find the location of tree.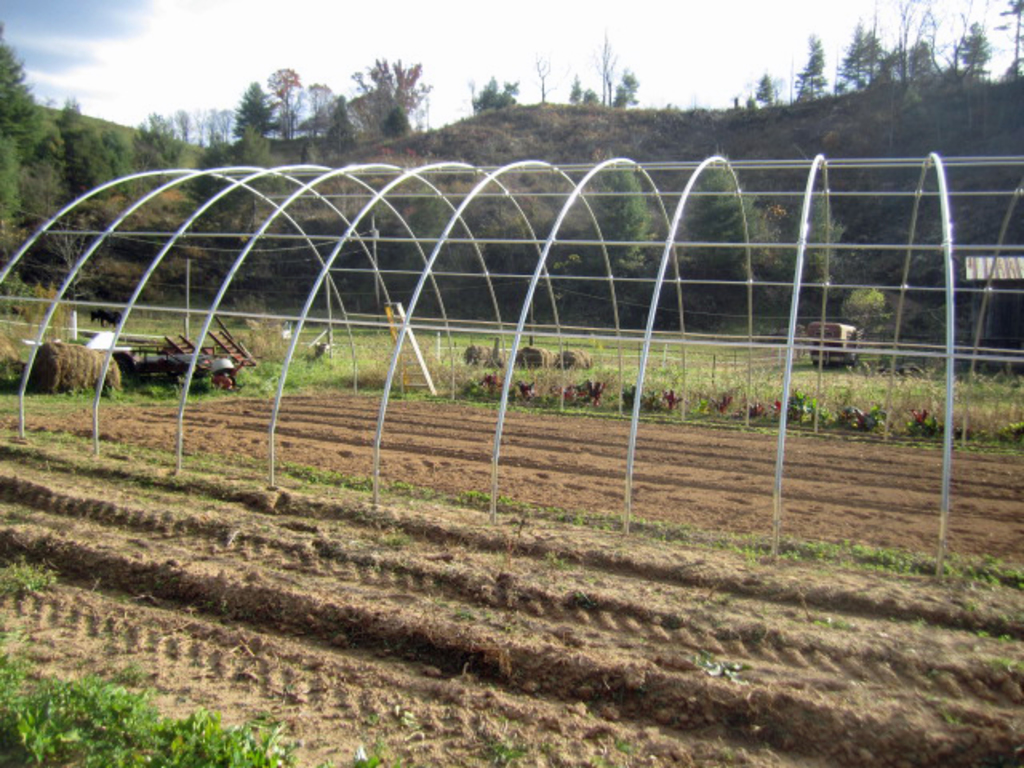
Location: crop(498, 165, 595, 306).
